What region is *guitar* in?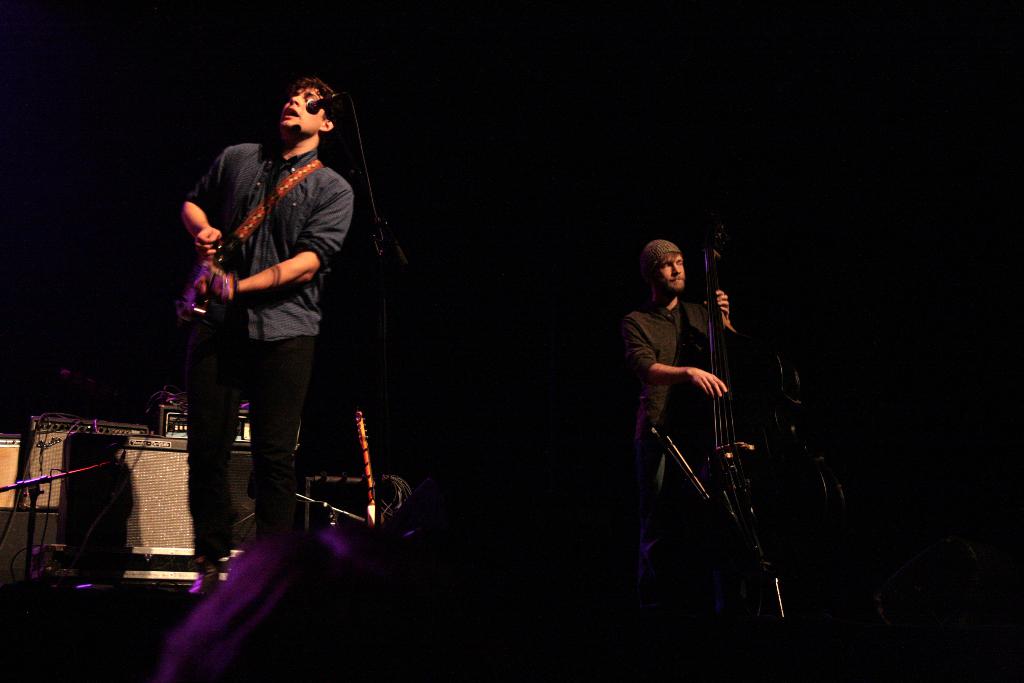
(x1=681, y1=227, x2=818, y2=676).
